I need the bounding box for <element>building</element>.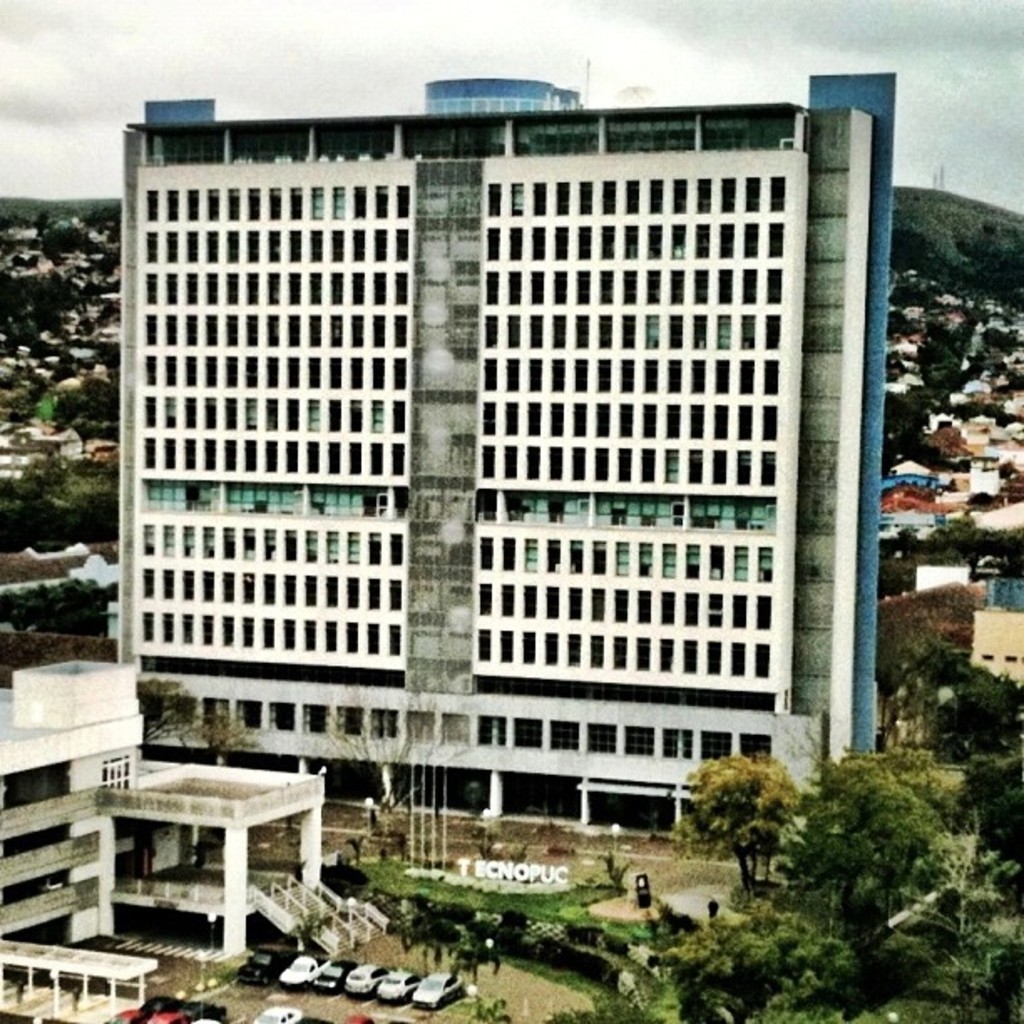
Here it is: bbox=[119, 65, 888, 840].
